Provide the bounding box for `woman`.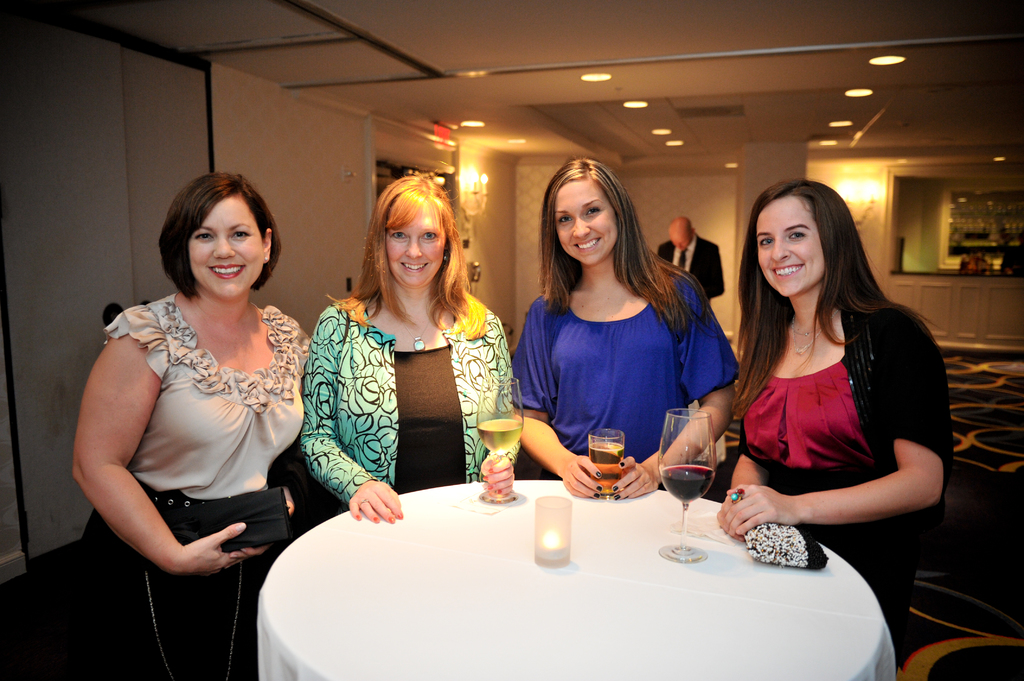
307, 184, 513, 525.
